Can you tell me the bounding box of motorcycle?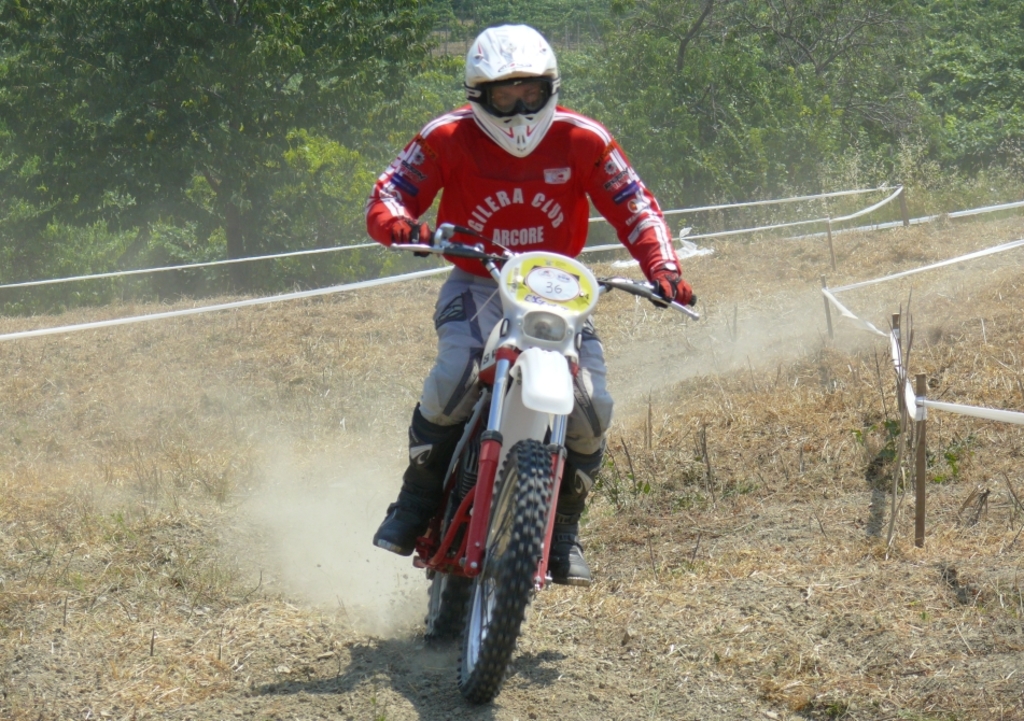
rect(378, 222, 633, 696).
